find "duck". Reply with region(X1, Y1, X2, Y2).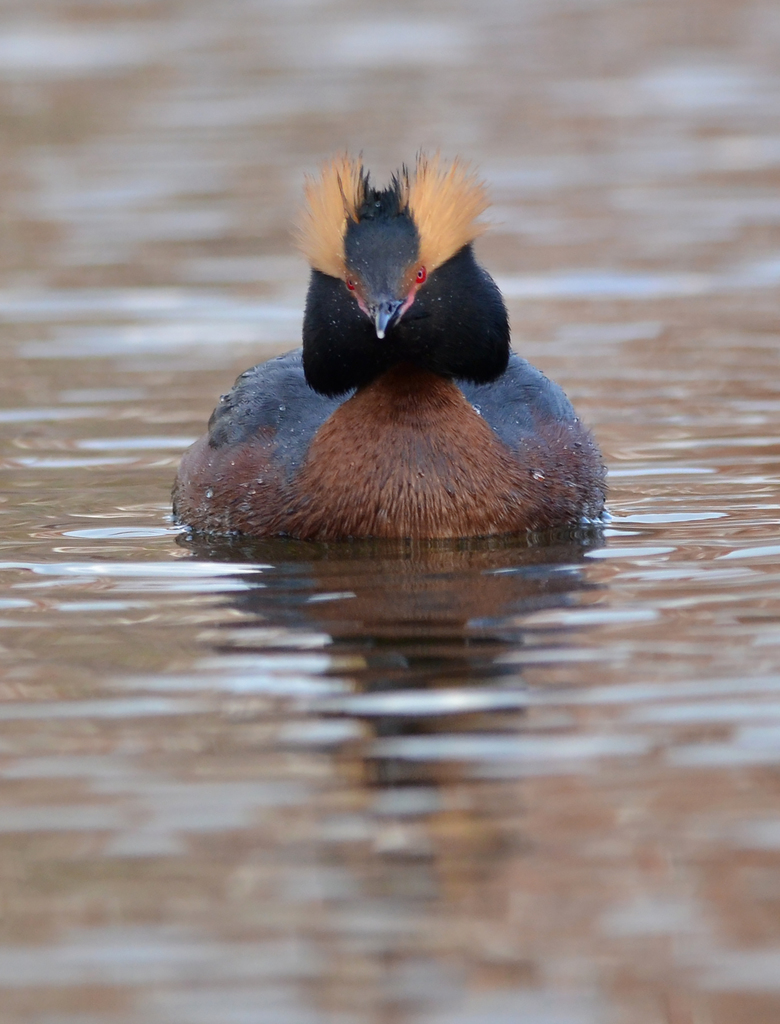
region(164, 170, 596, 547).
